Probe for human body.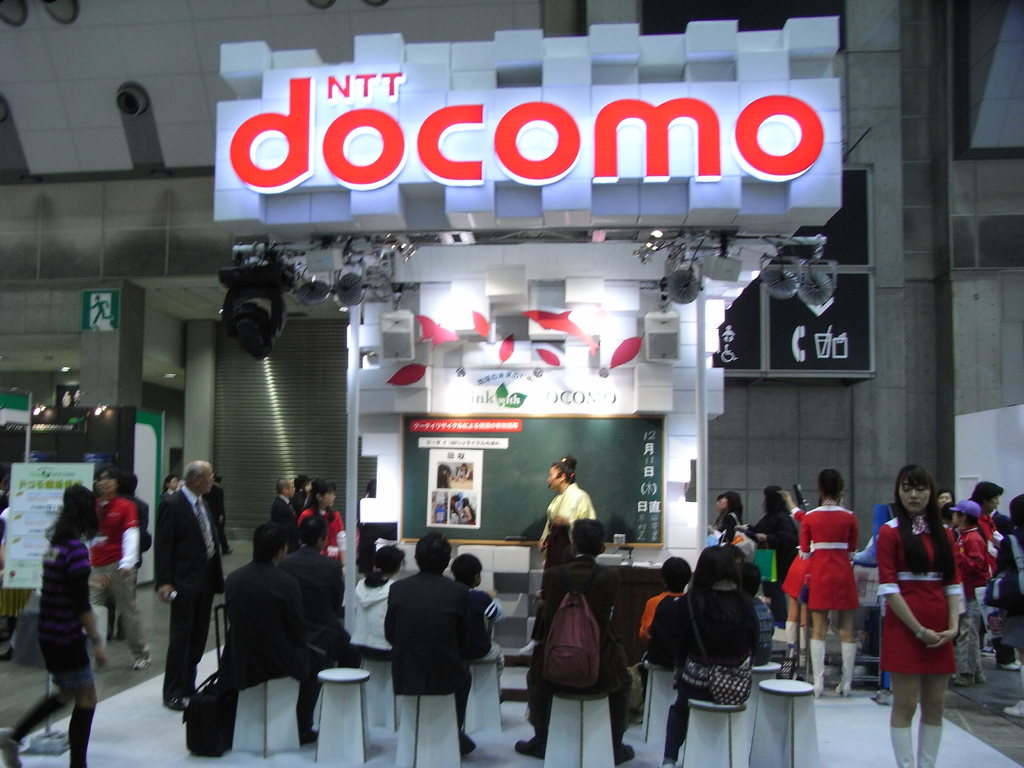
Probe result: rect(783, 492, 815, 668).
